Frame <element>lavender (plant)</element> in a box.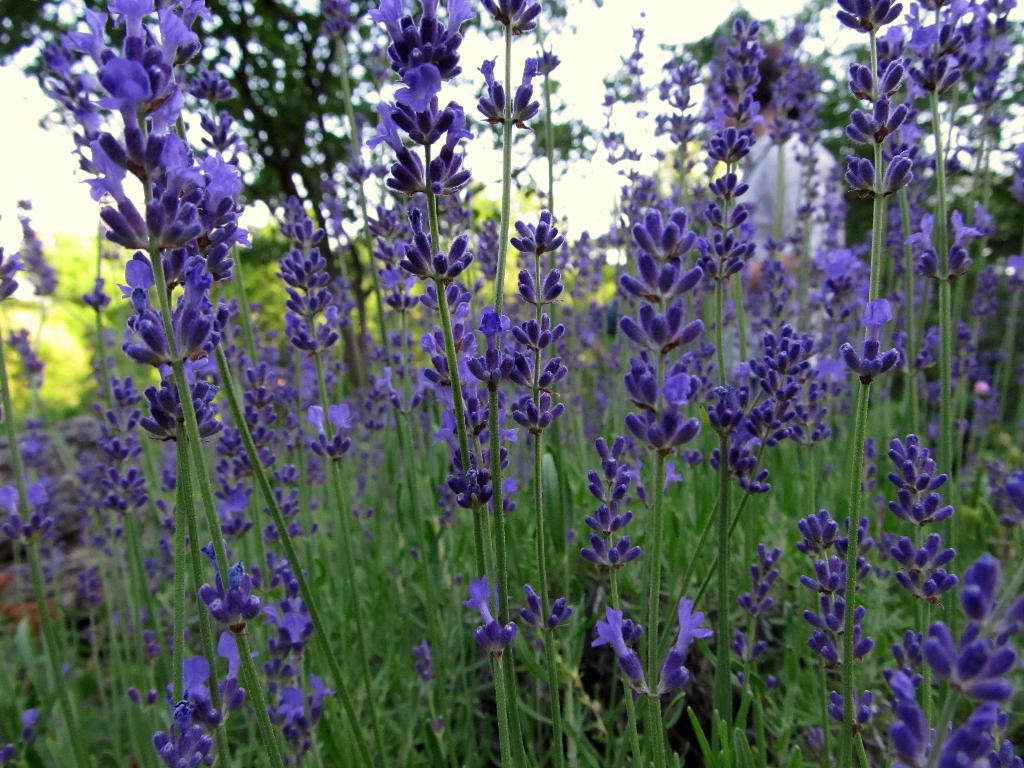
detection(708, 10, 762, 285).
